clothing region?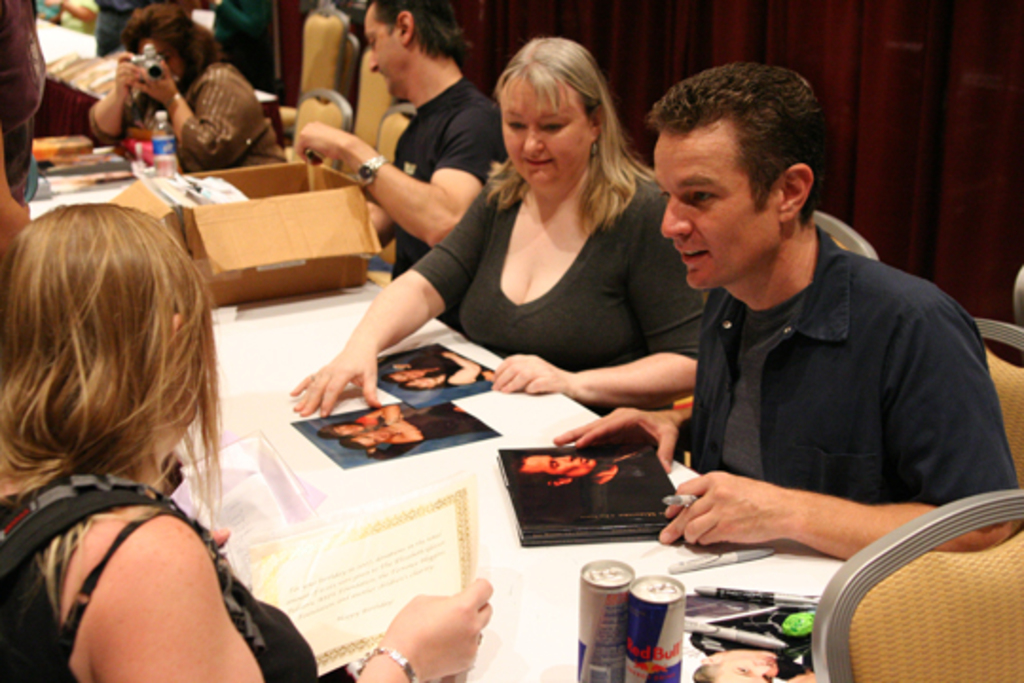
(398,173,707,414)
